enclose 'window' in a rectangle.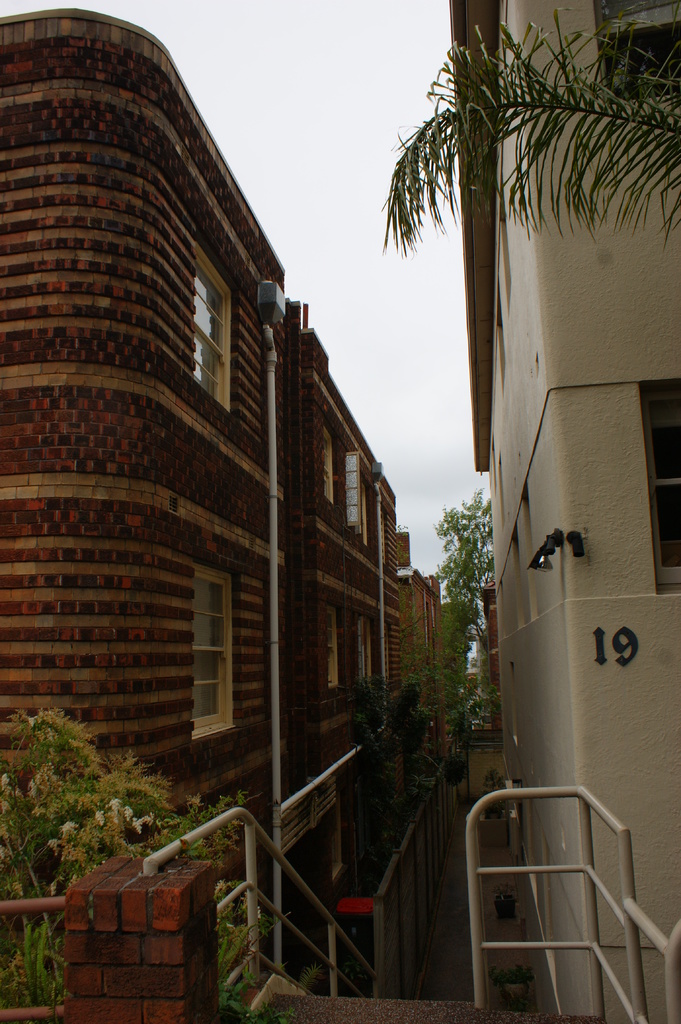
region(305, 589, 350, 705).
